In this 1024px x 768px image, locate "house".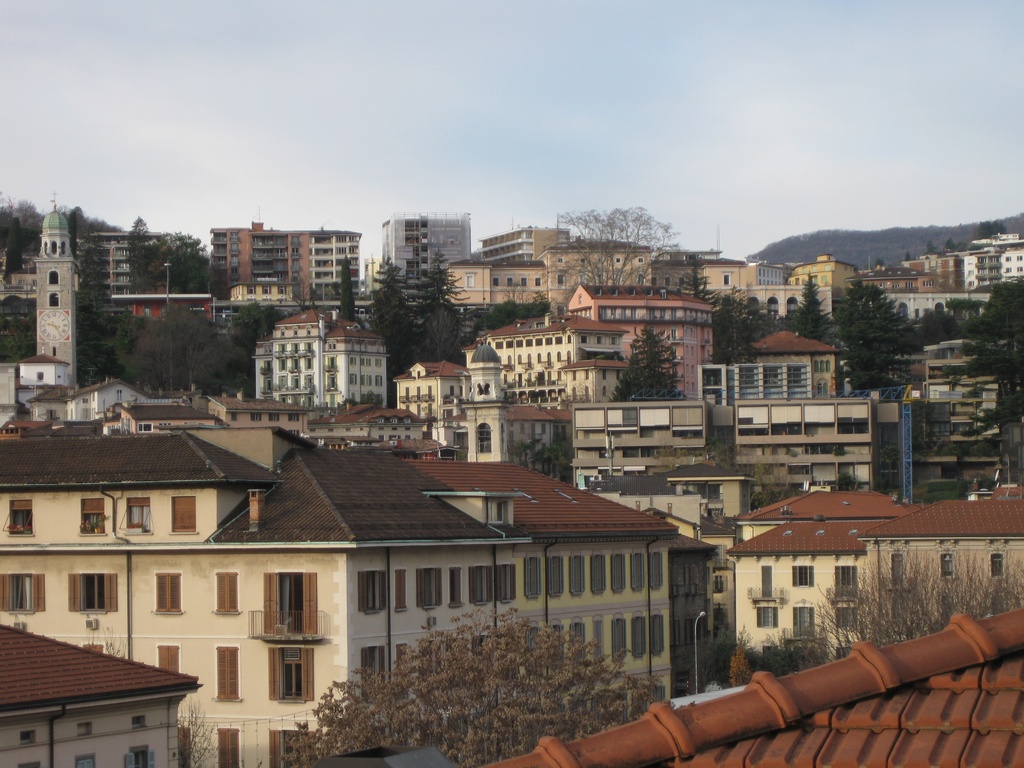
Bounding box: {"x1": 653, "y1": 253, "x2": 749, "y2": 290}.
